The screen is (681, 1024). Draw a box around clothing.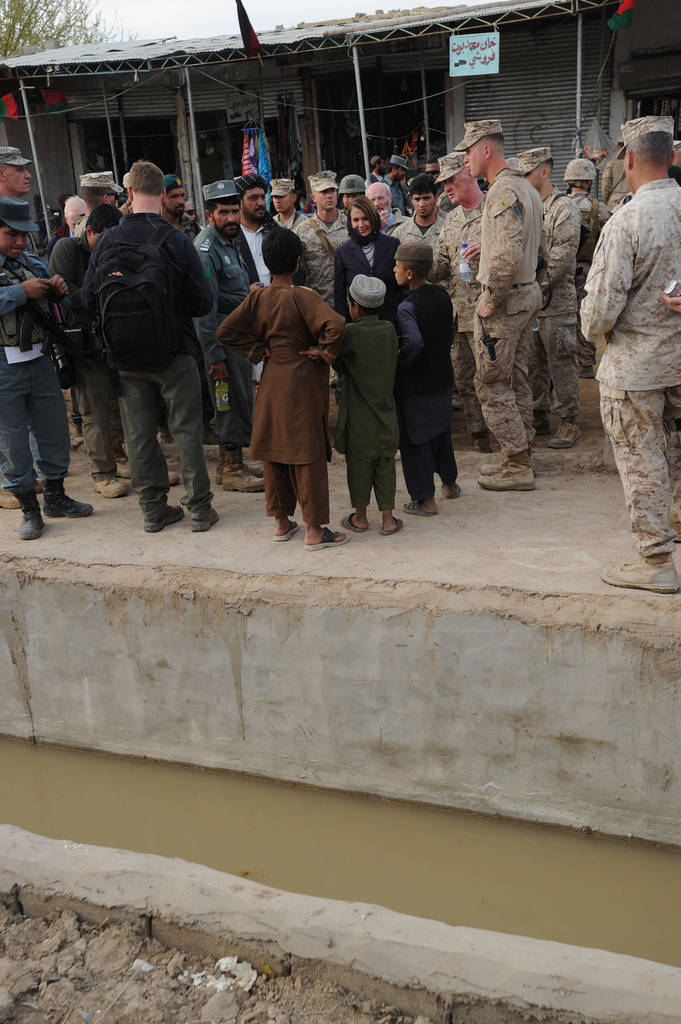
(43,224,114,472).
